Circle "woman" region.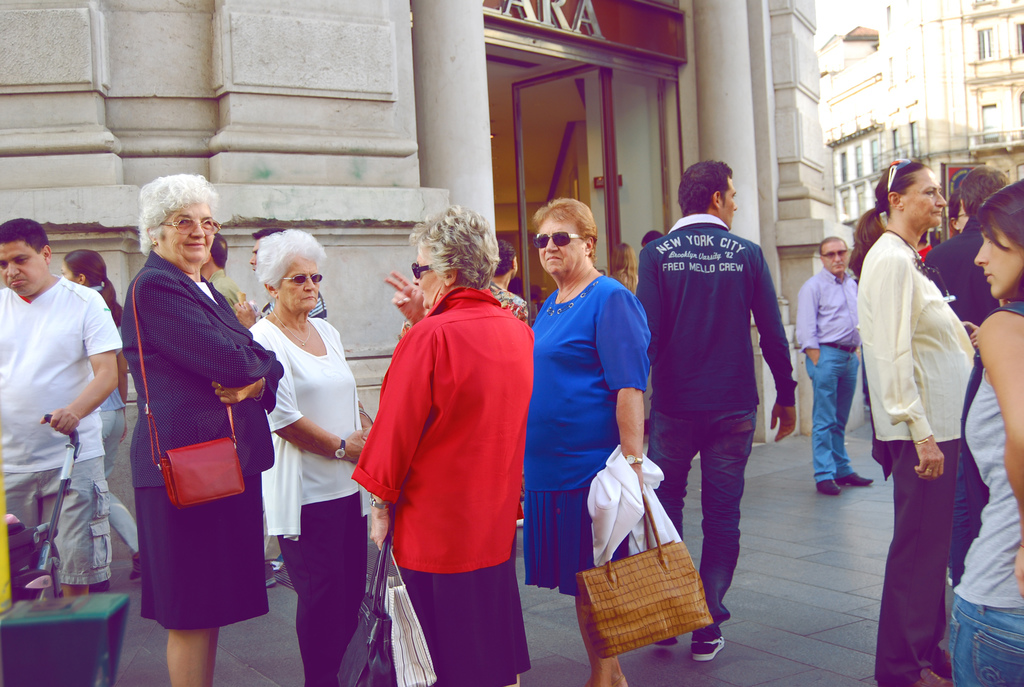
Region: box(944, 194, 968, 230).
